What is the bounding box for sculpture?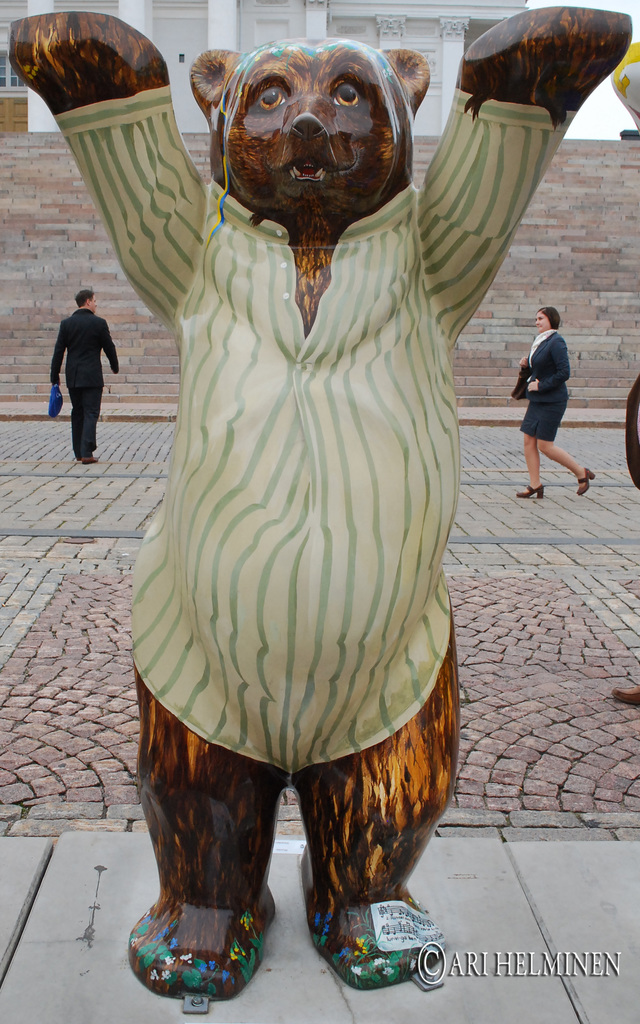
8:0:632:1007.
